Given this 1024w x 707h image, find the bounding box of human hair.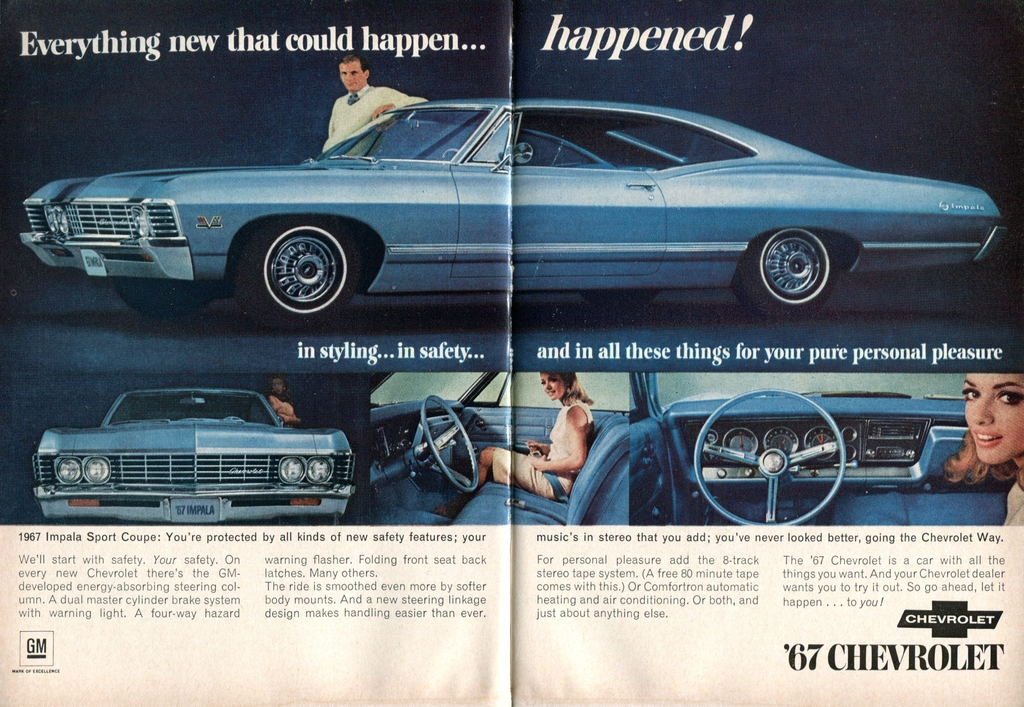
l=938, t=429, r=1023, b=486.
